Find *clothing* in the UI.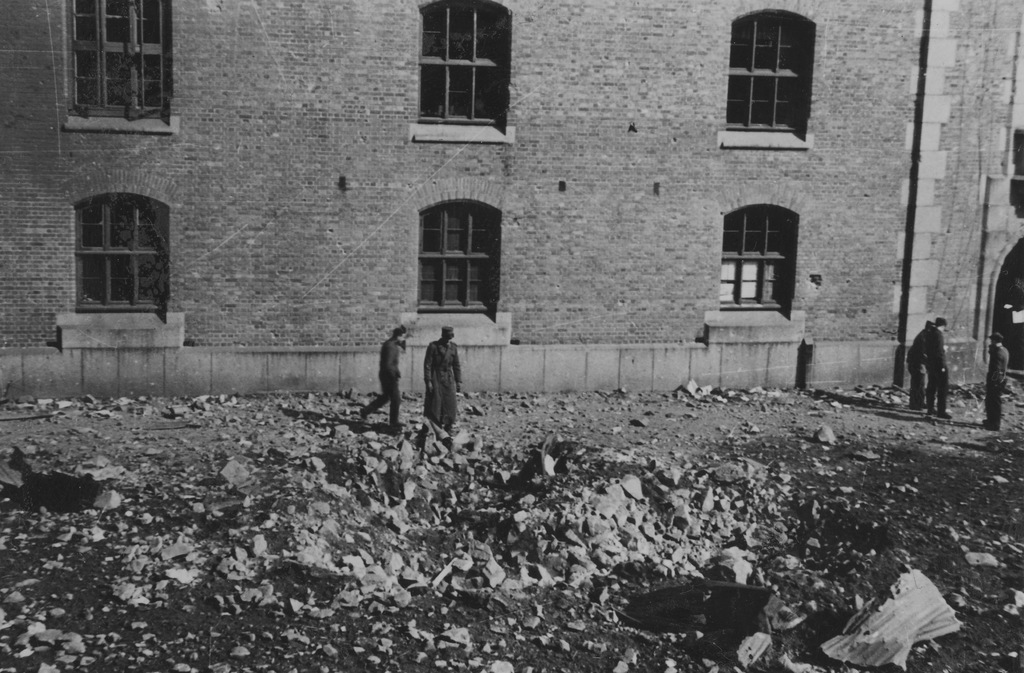
UI element at BBox(924, 328, 950, 417).
